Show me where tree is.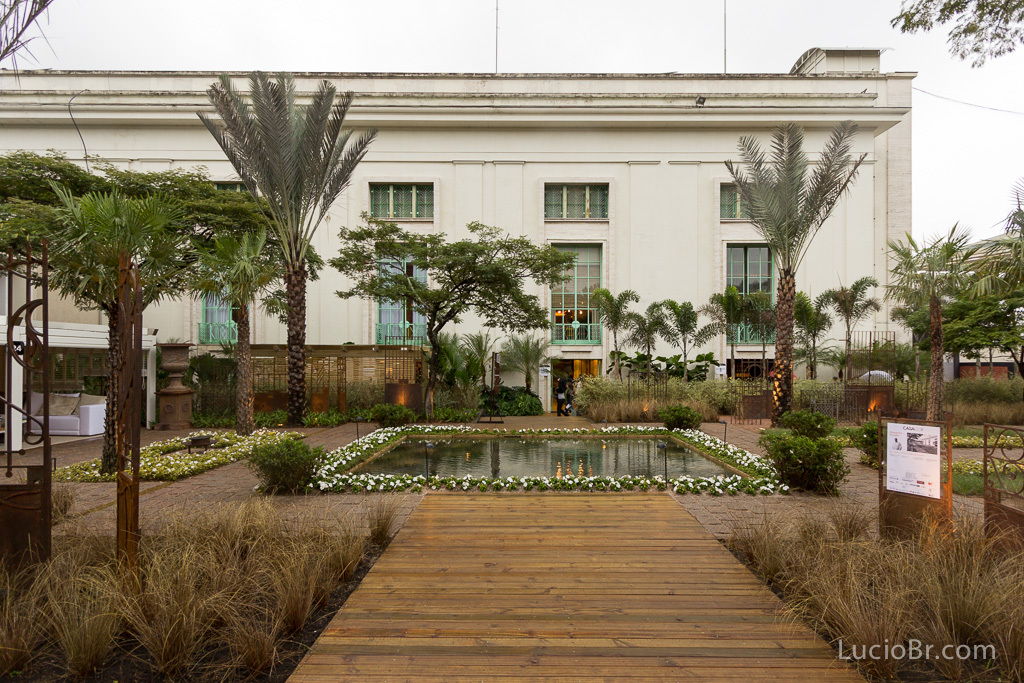
tree is at Rect(916, 220, 970, 297).
